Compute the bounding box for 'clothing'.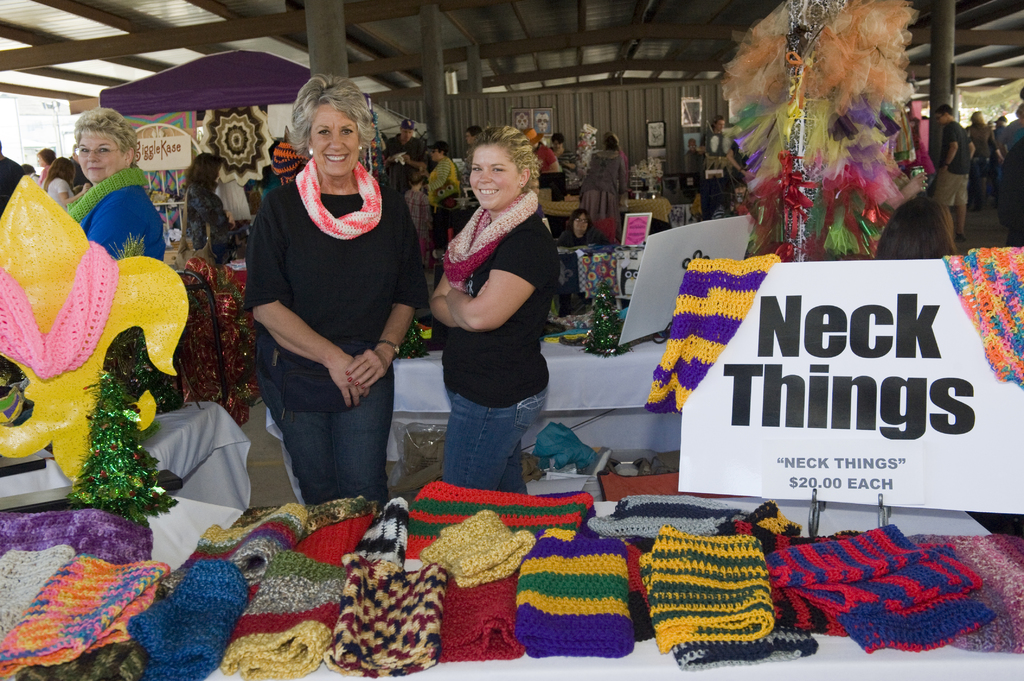
box=[385, 140, 424, 189].
